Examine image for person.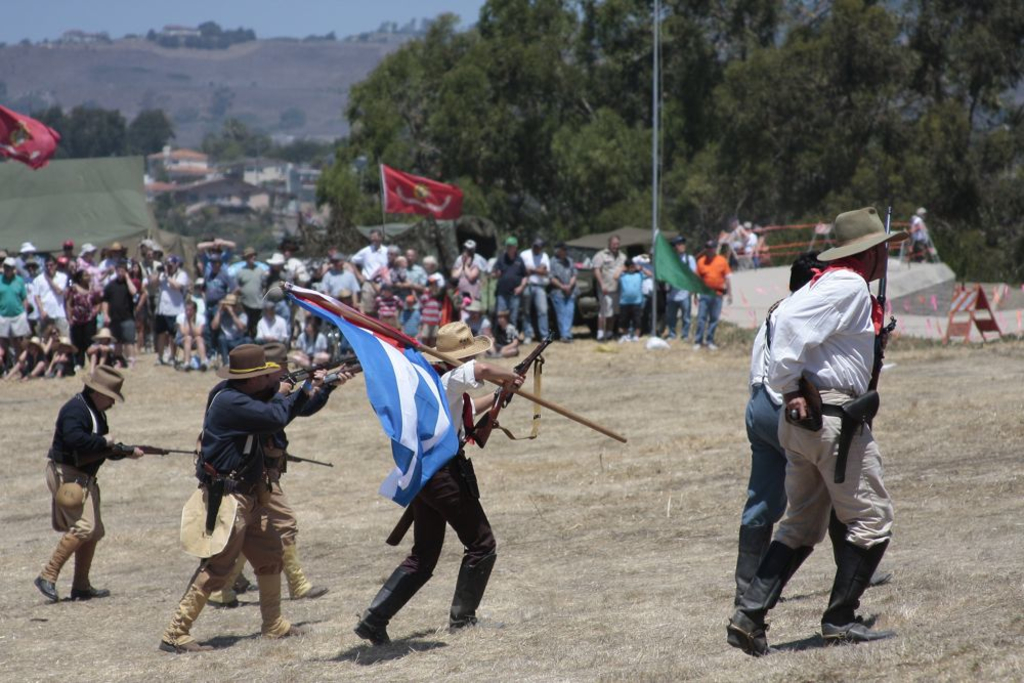
Examination result: x1=32 y1=370 x2=127 y2=604.
